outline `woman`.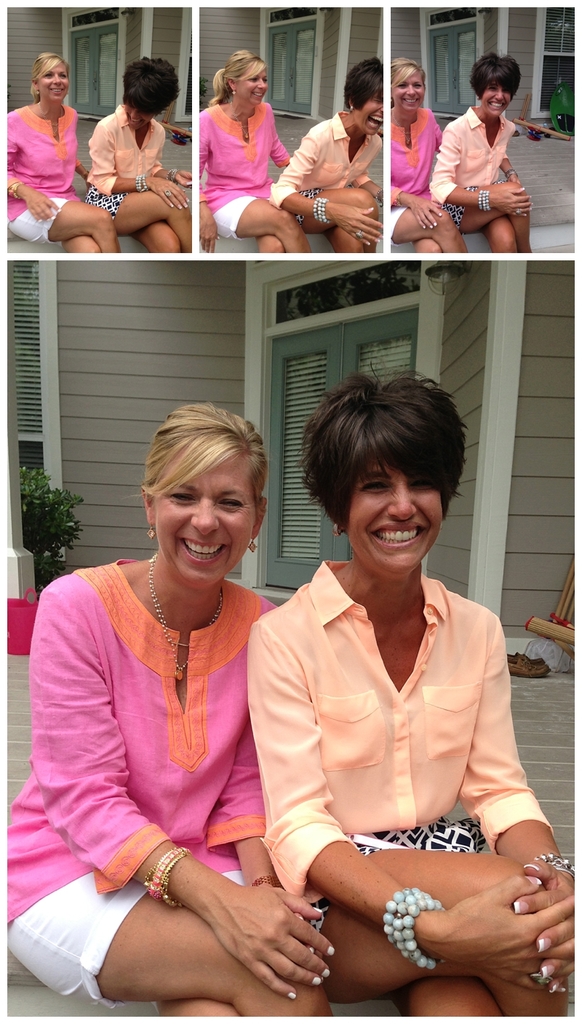
Outline: bbox(427, 54, 530, 255).
